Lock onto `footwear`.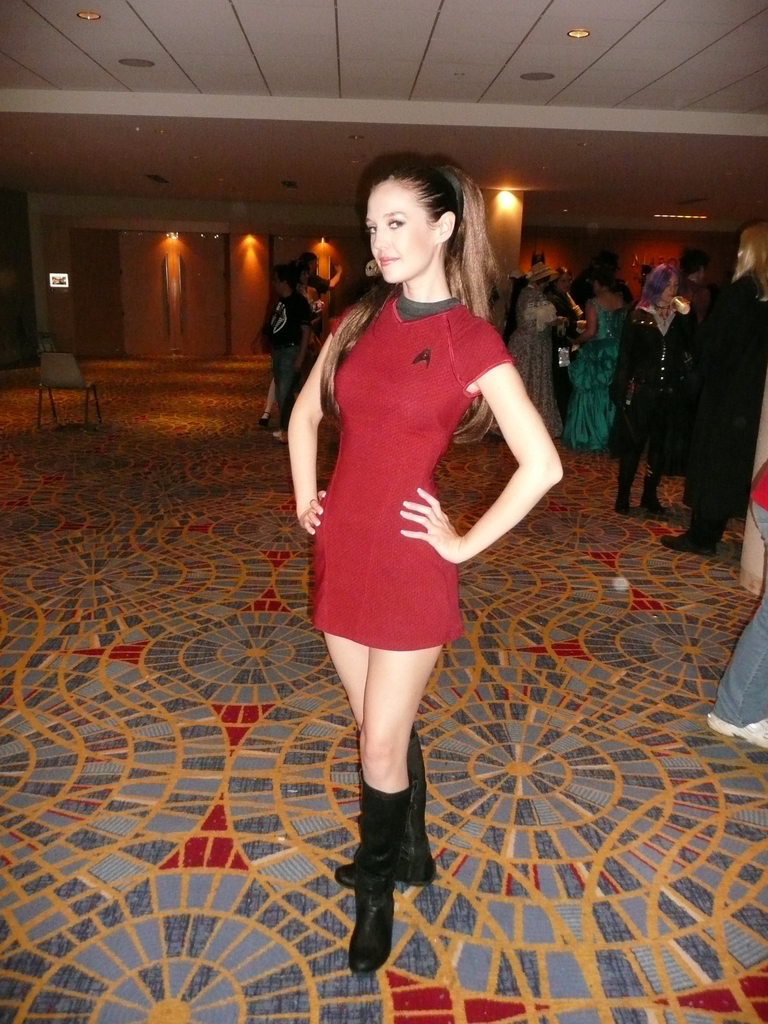
Locked: bbox=(614, 476, 630, 516).
